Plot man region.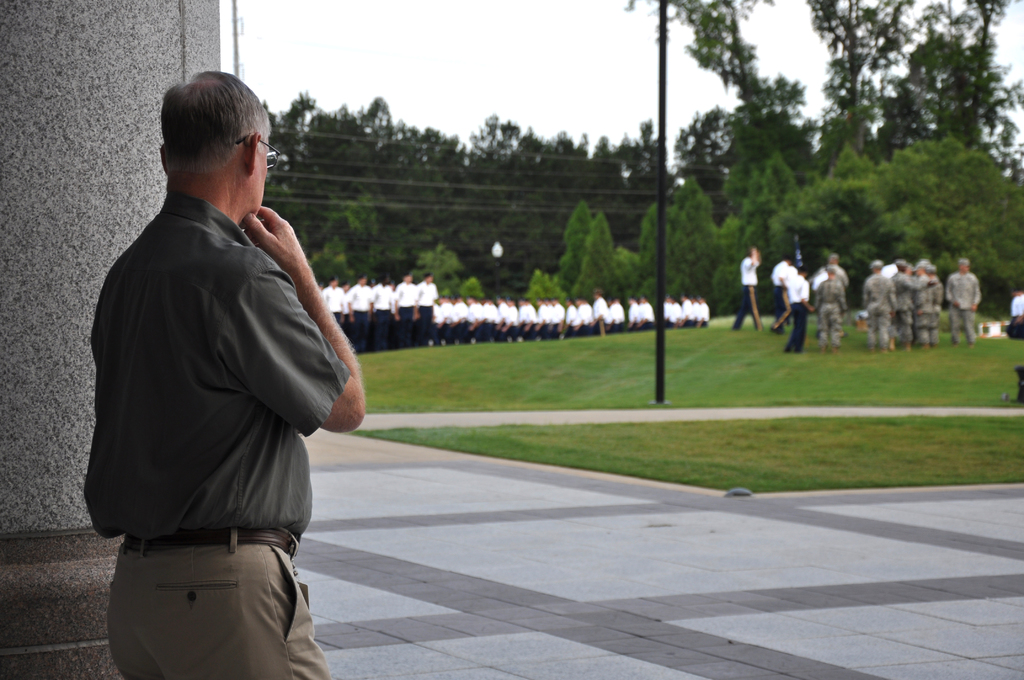
Plotted at <bbox>784, 263, 813, 350</bbox>.
